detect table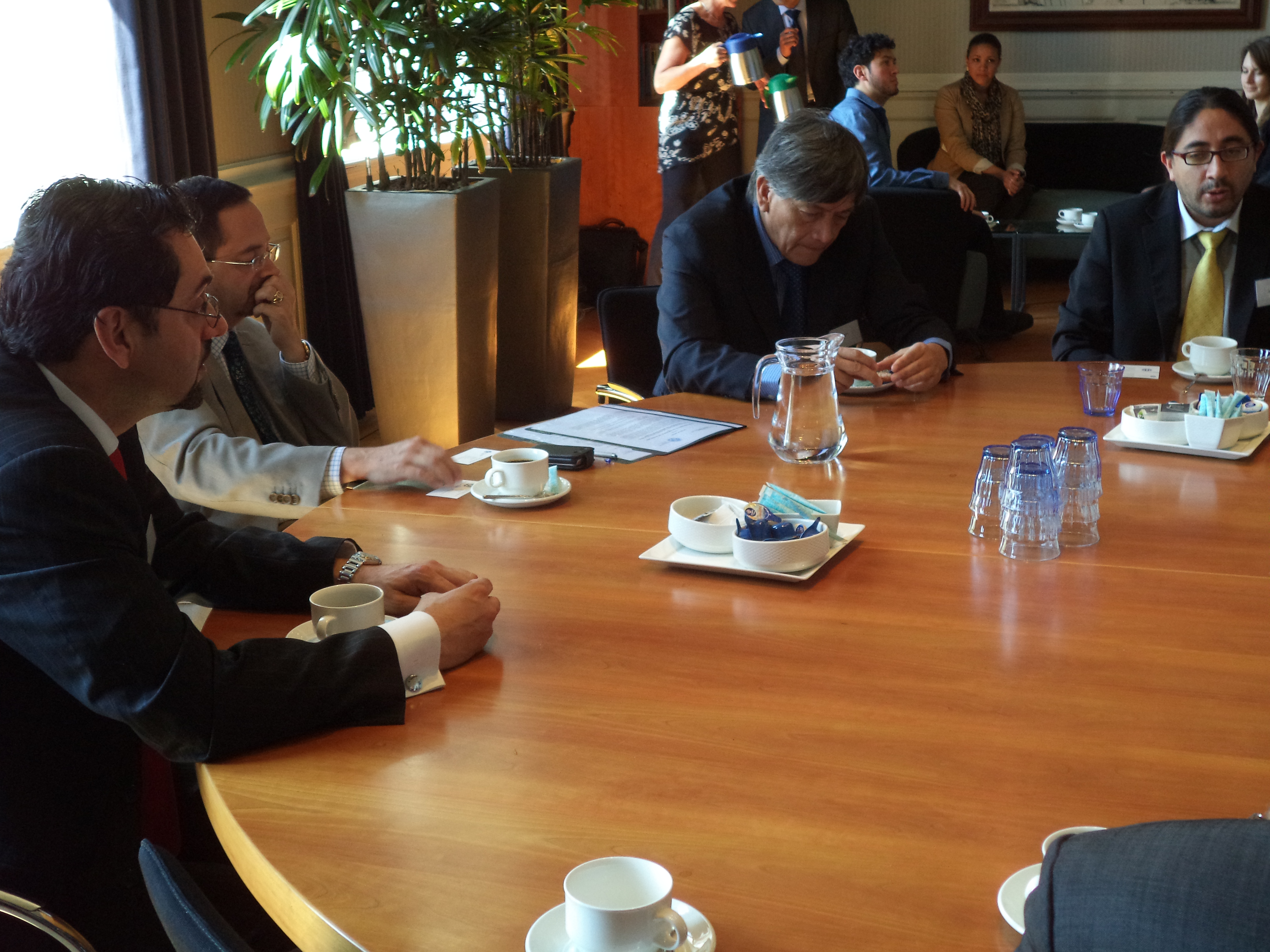
37, 88, 341, 262
